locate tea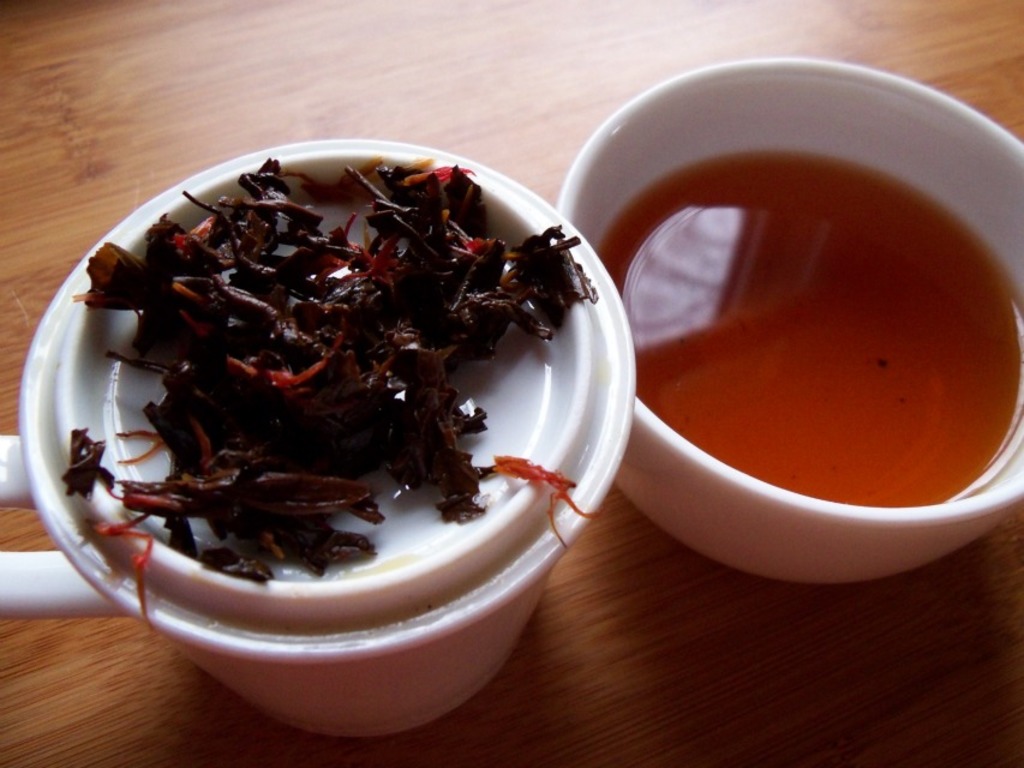
bbox=(595, 157, 1023, 504)
